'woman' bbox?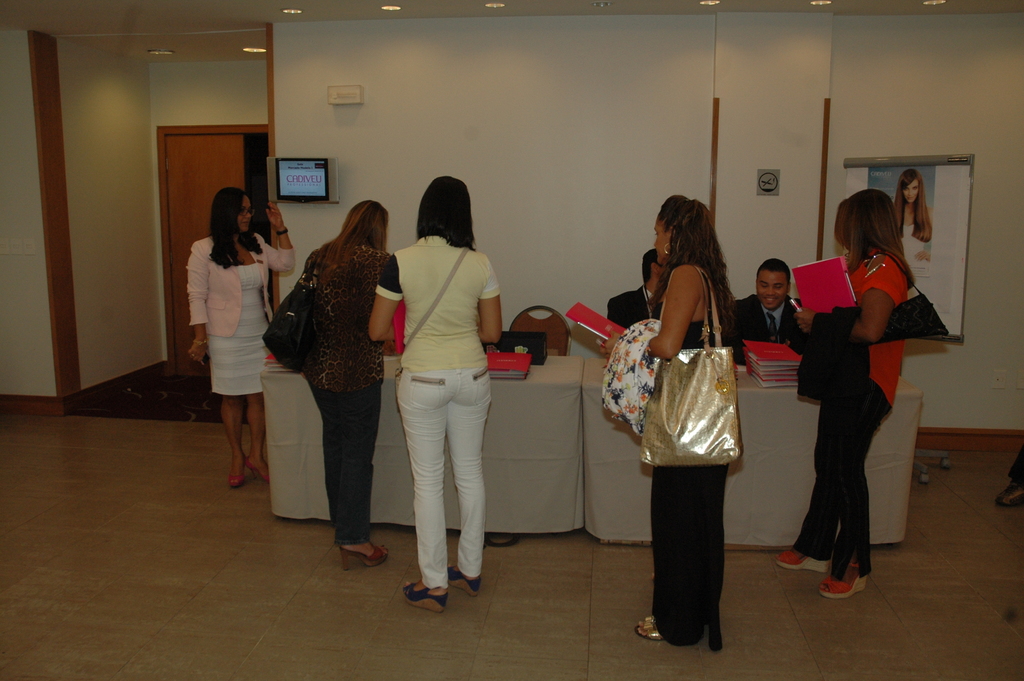
<bbox>599, 191, 748, 658</bbox>
